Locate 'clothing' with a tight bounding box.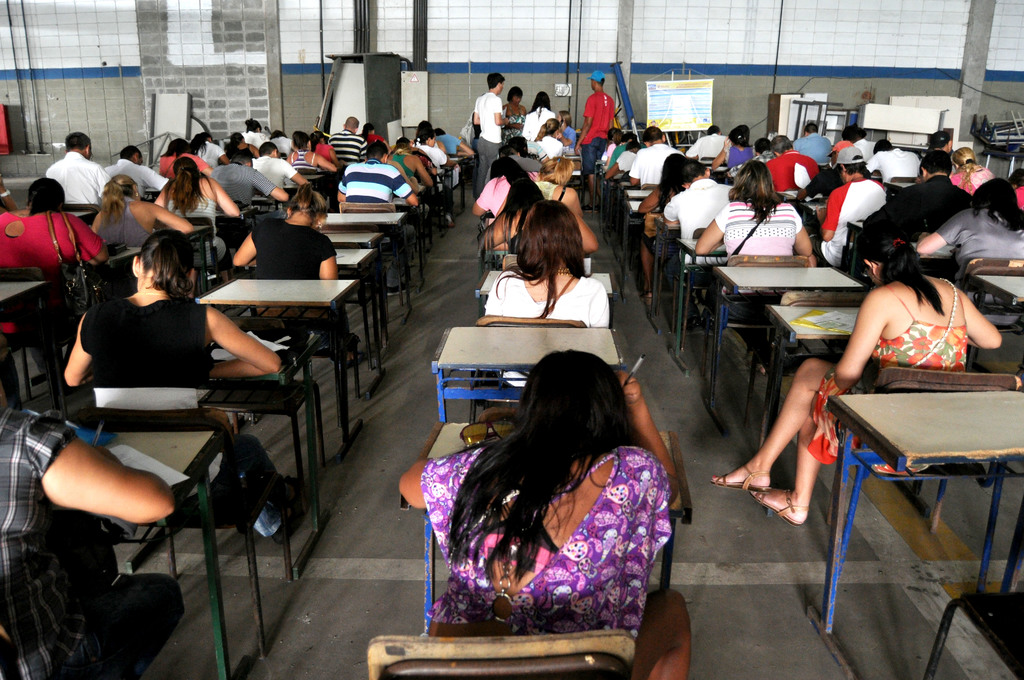
bbox(484, 266, 609, 388).
